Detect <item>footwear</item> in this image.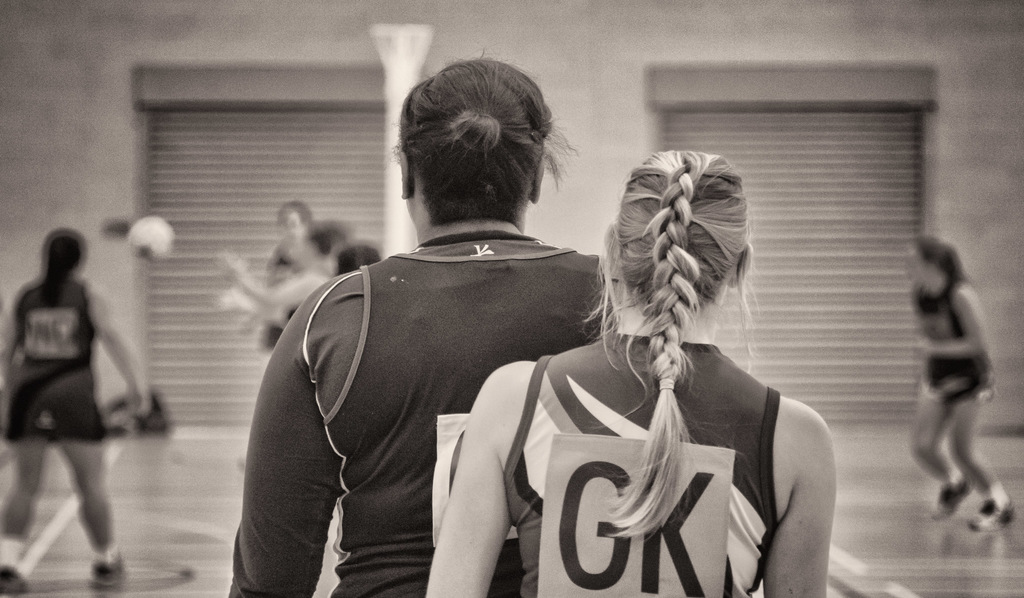
Detection: (90, 554, 125, 595).
